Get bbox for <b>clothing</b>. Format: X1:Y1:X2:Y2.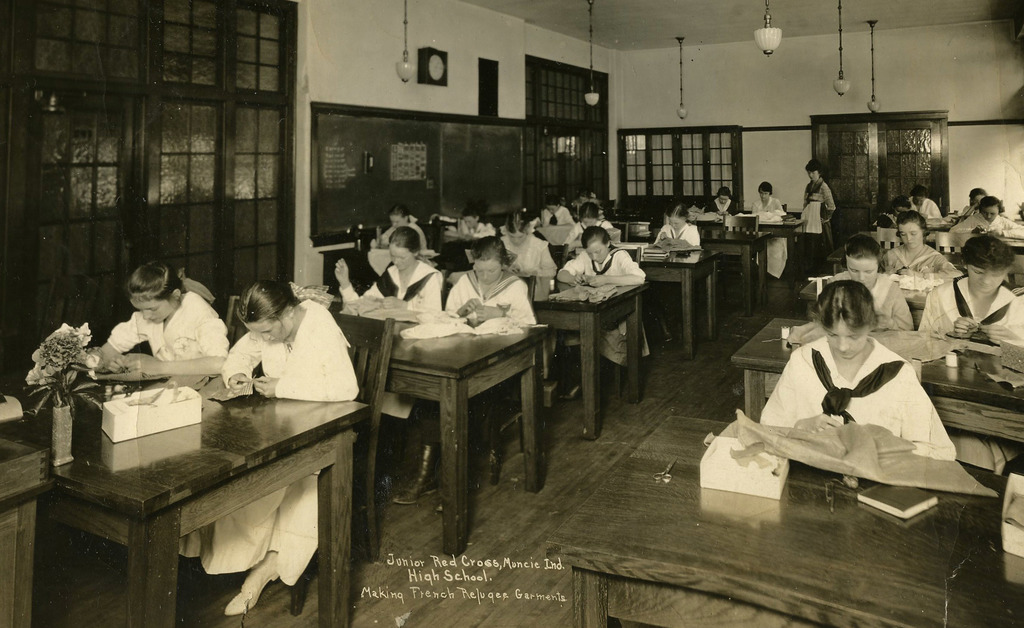
504:231:557:362.
